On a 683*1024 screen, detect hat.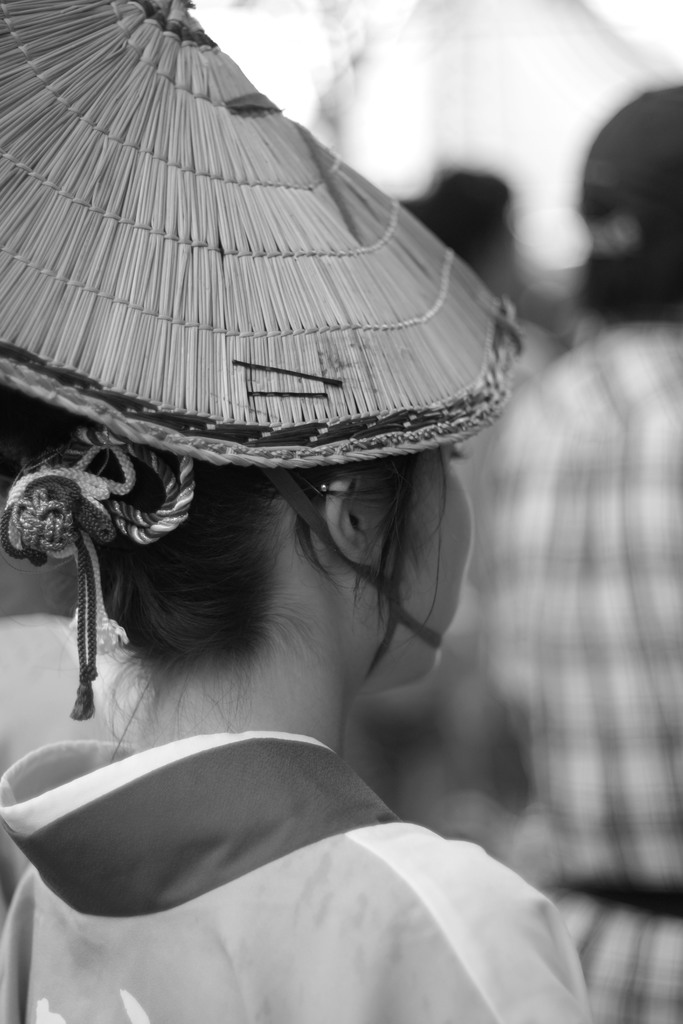
left=0, top=0, right=521, bottom=720.
